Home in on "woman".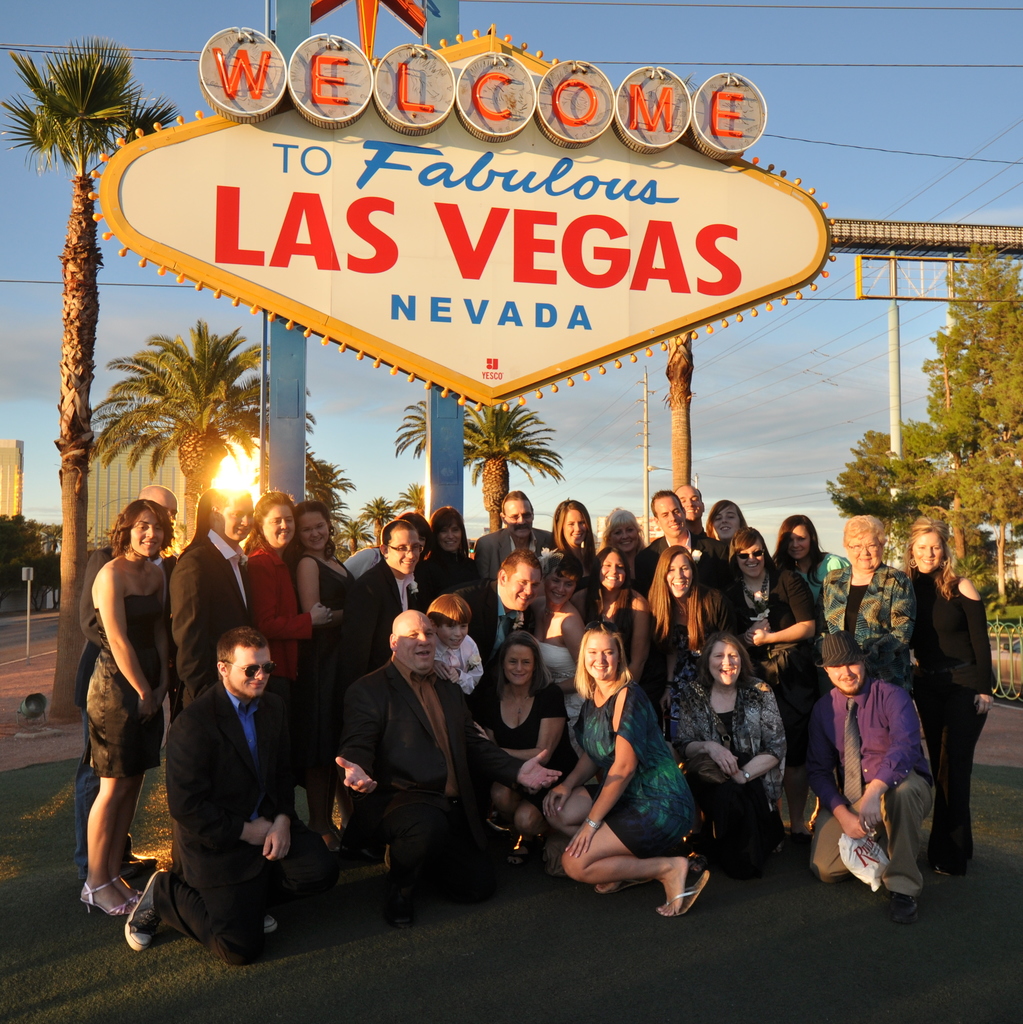
Homed in at x1=537 y1=495 x2=611 y2=636.
